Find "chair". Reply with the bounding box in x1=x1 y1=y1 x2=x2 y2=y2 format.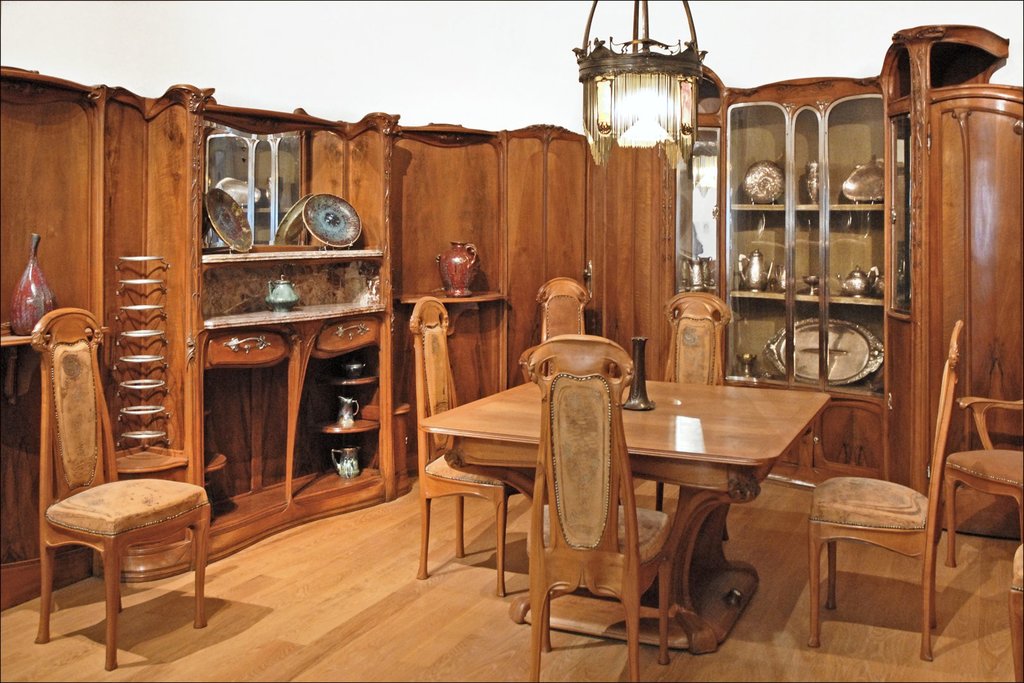
x1=31 y1=304 x2=207 y2=671.
